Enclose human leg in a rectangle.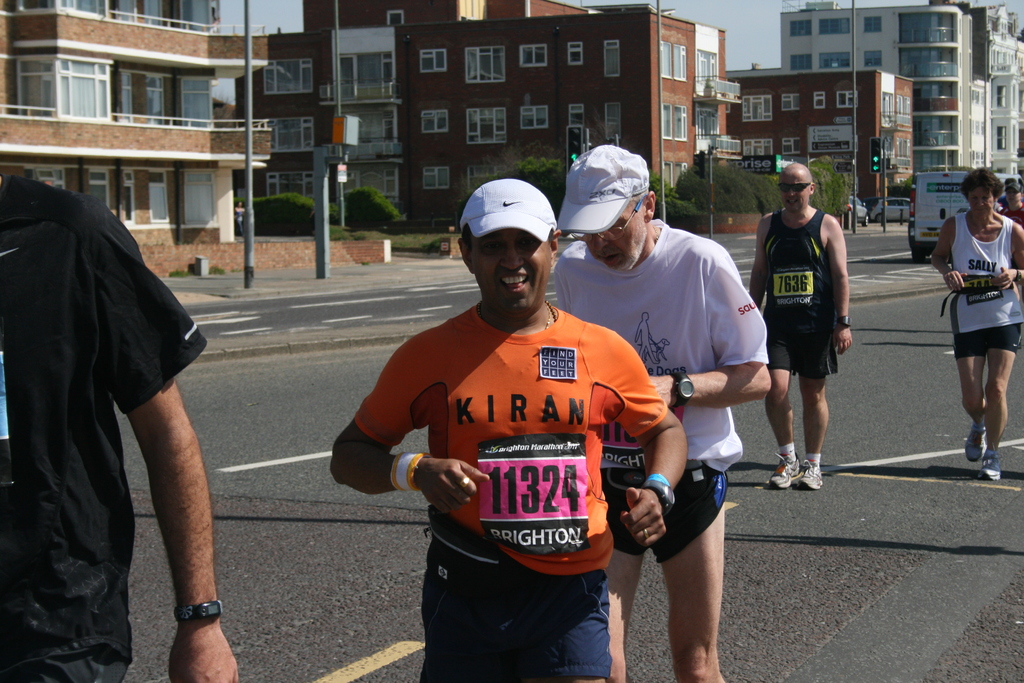
rect(767, 366, 801, 486).
